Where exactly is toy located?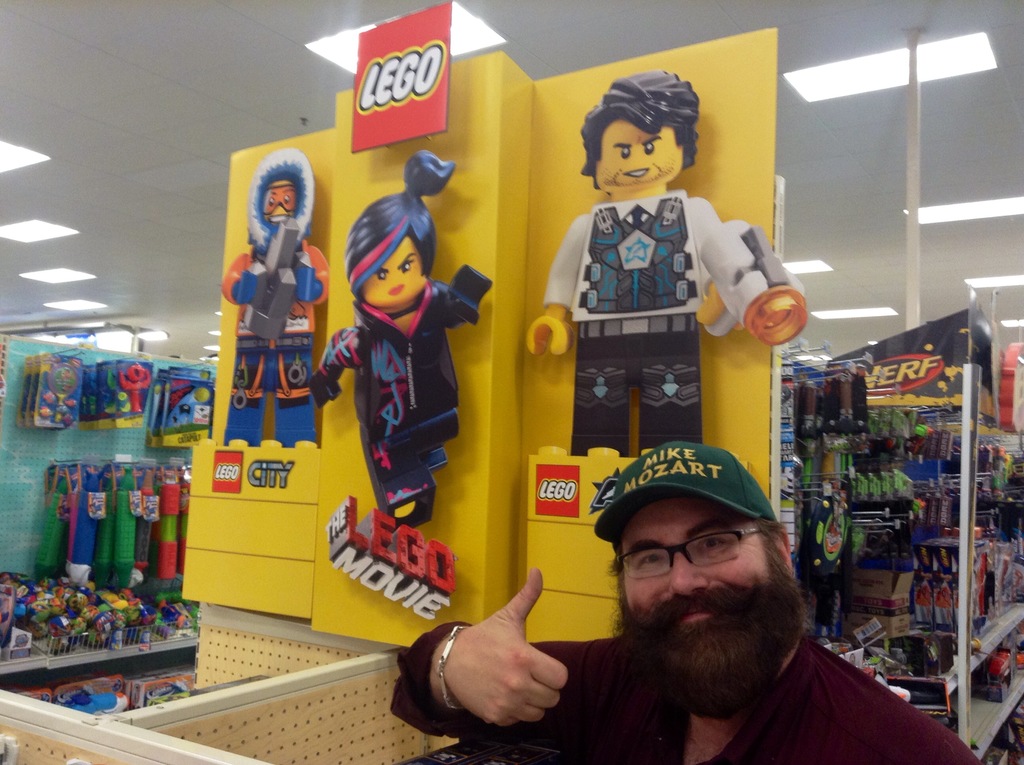
Its bounding box is locate(307, 156, 483, 529).
